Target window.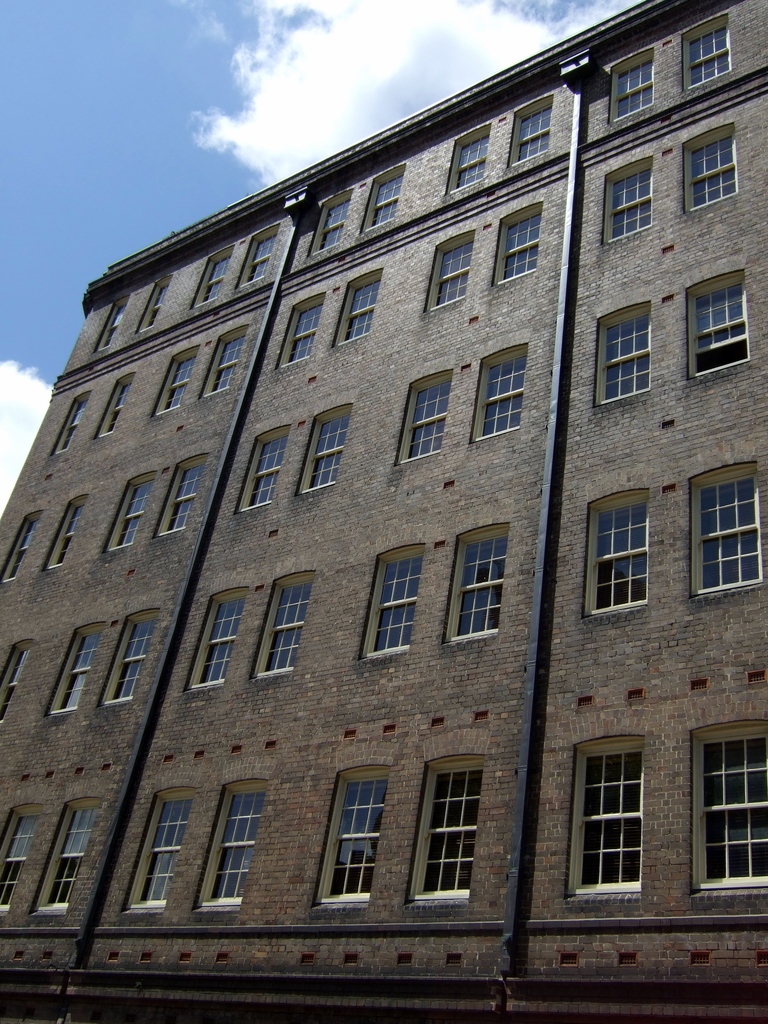
Target region: locate(91, 298, 131, 350).
